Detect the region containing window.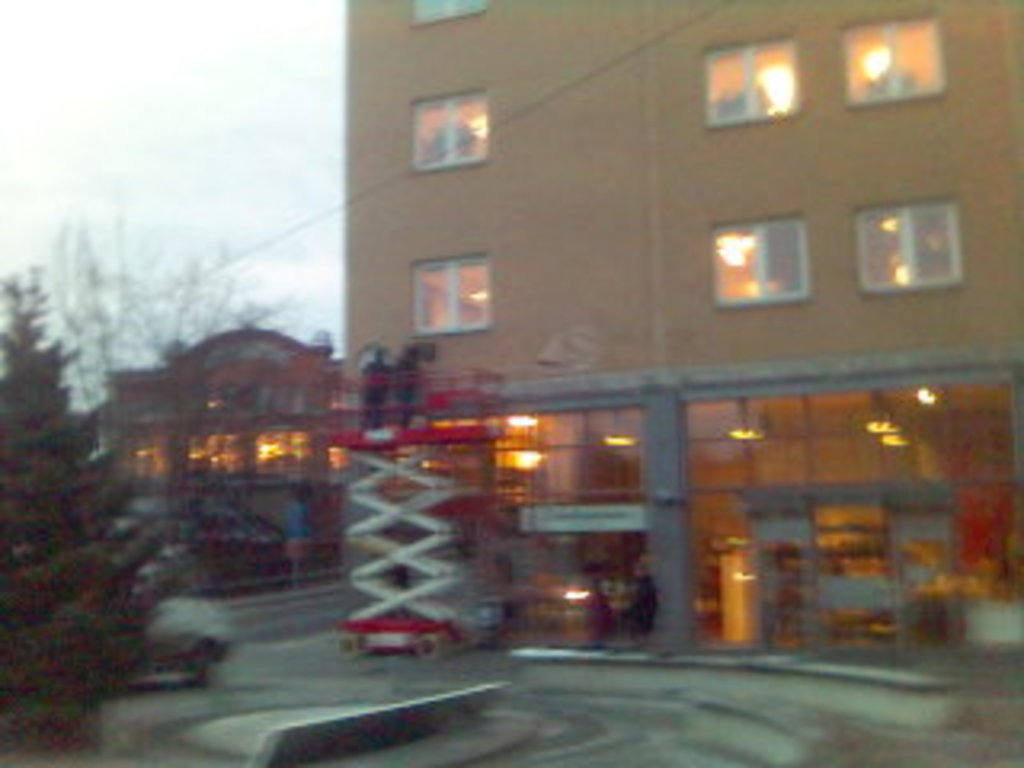
[698,45,800,125].
